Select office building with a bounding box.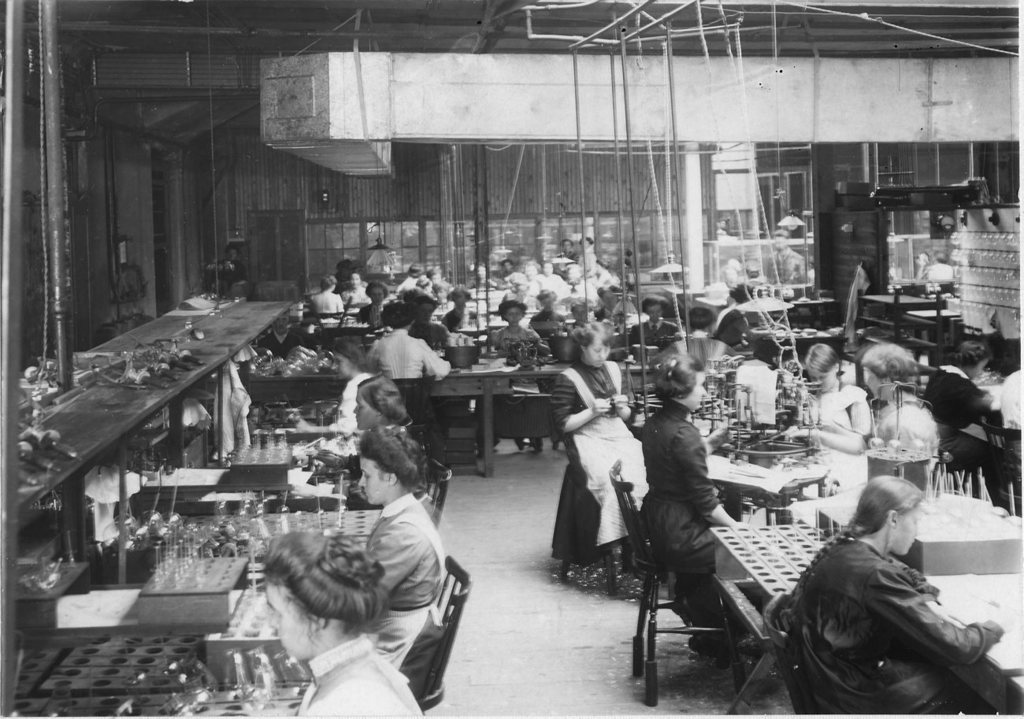
(left=1, top=0, right=1023, bottom=718).
